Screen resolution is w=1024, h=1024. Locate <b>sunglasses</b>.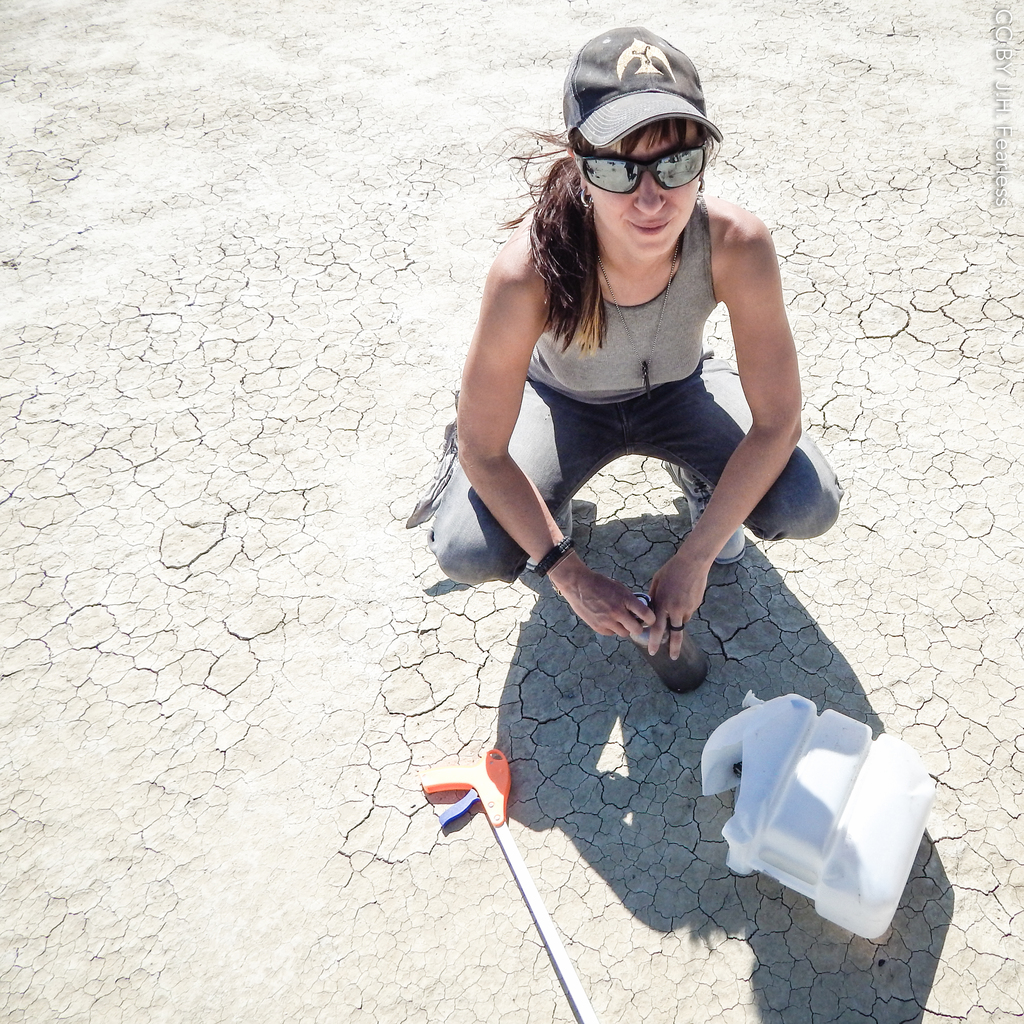
select_region(576, 144, 707, 196).
